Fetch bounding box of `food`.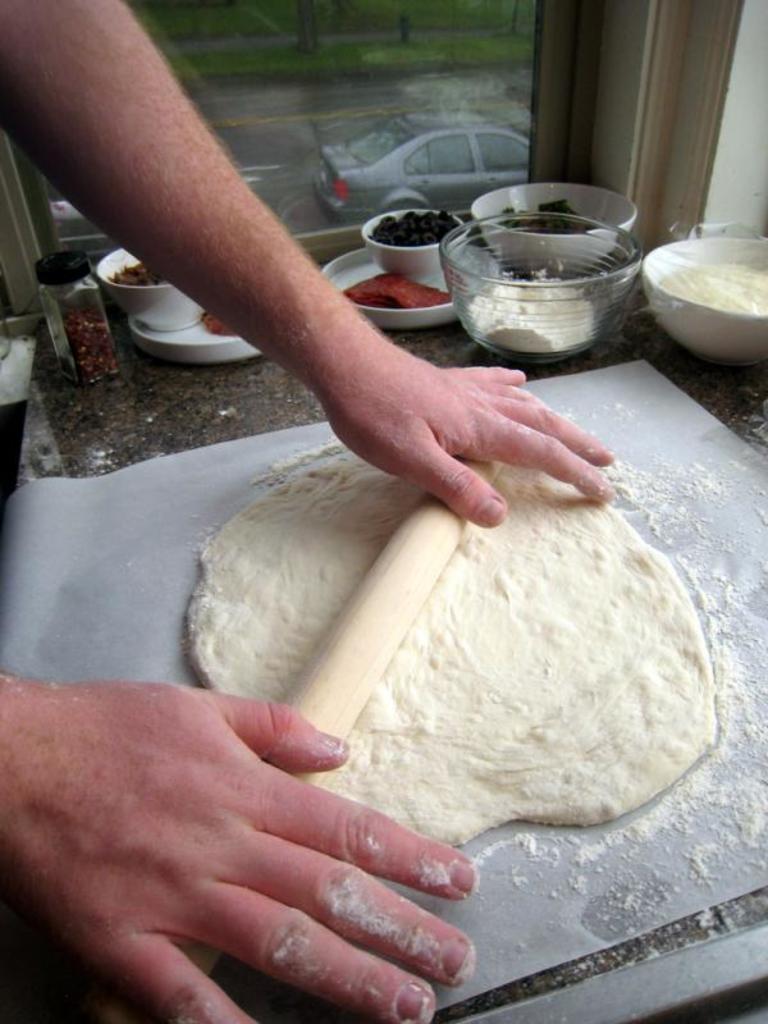
Bbox: bbox(462, 261, 598, 357).
